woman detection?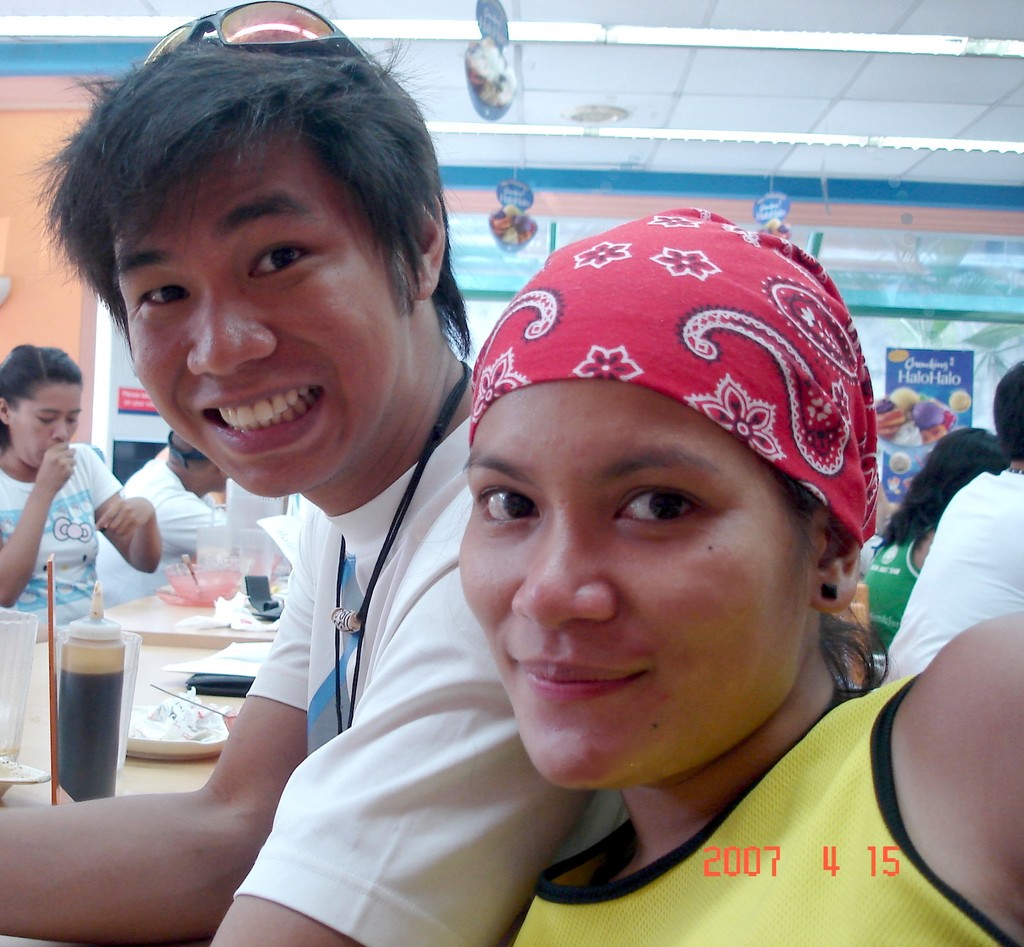
Rect(0, 342, 165, 635)
